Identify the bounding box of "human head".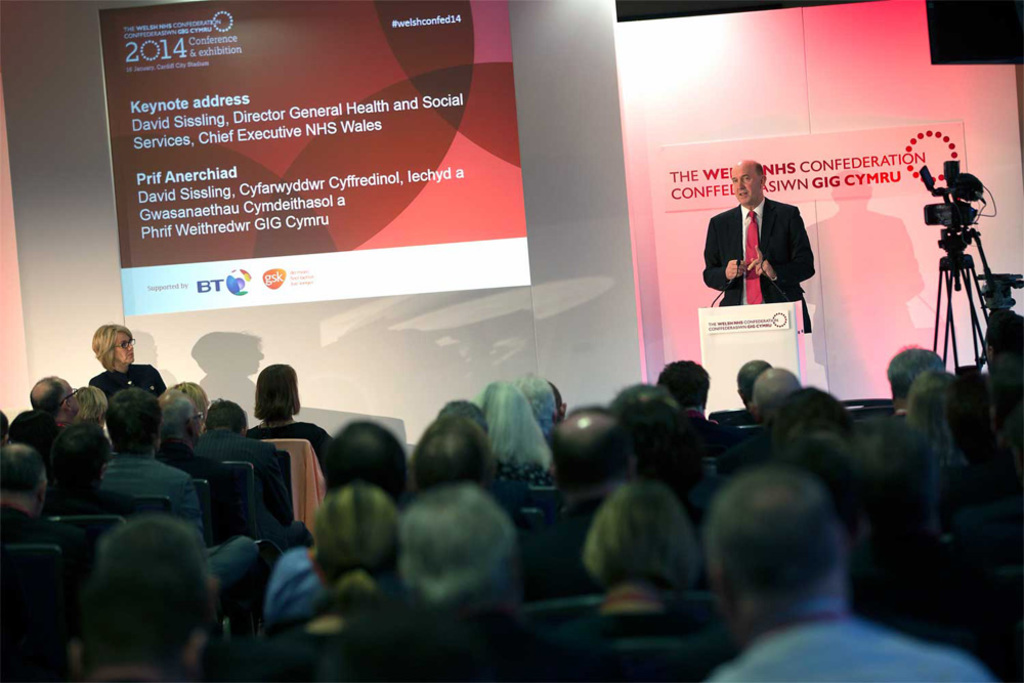
l=607, t=384, r=681, b=426.
